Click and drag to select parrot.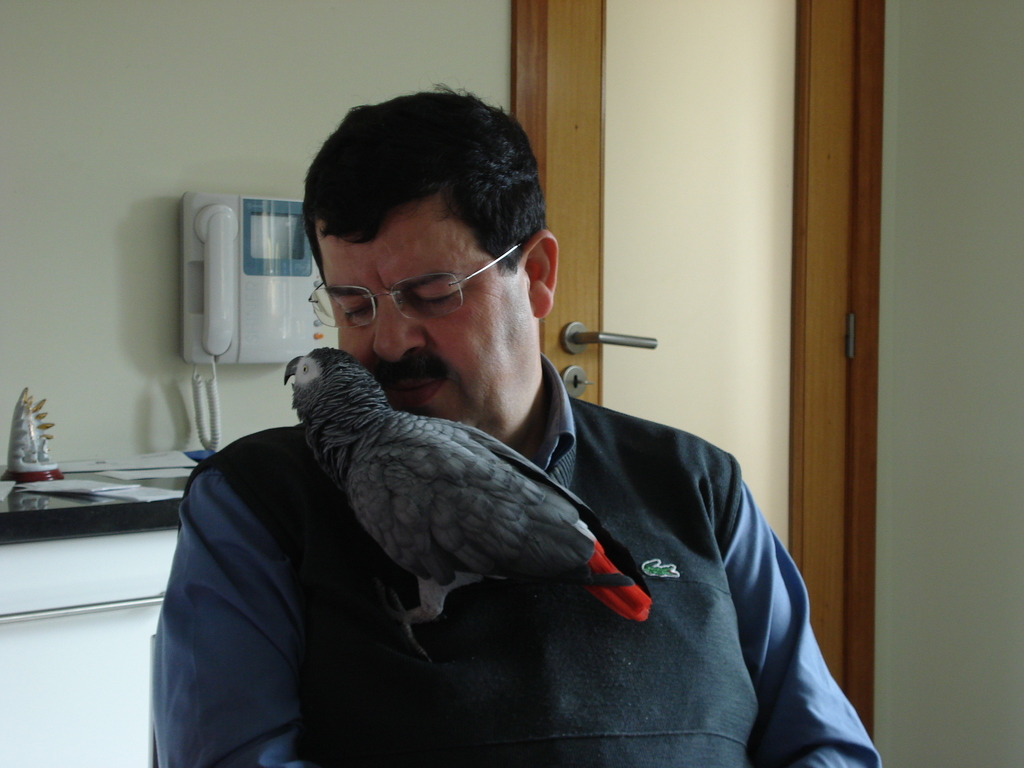
Selection: 273:342:655:668.
